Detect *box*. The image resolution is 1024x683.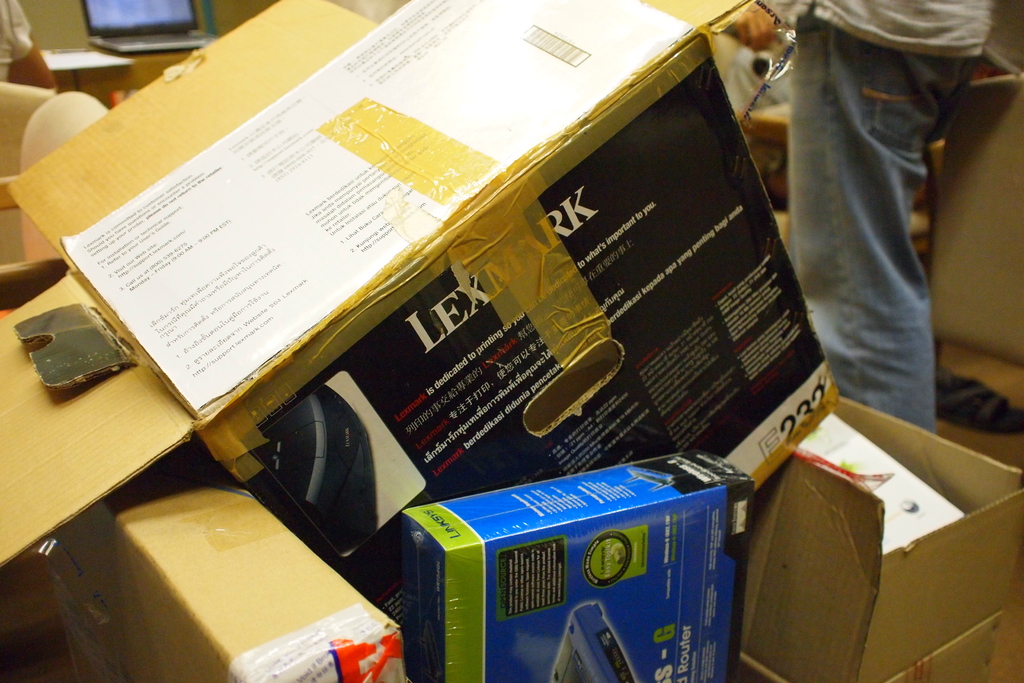
[0, 0, 874, 638].
